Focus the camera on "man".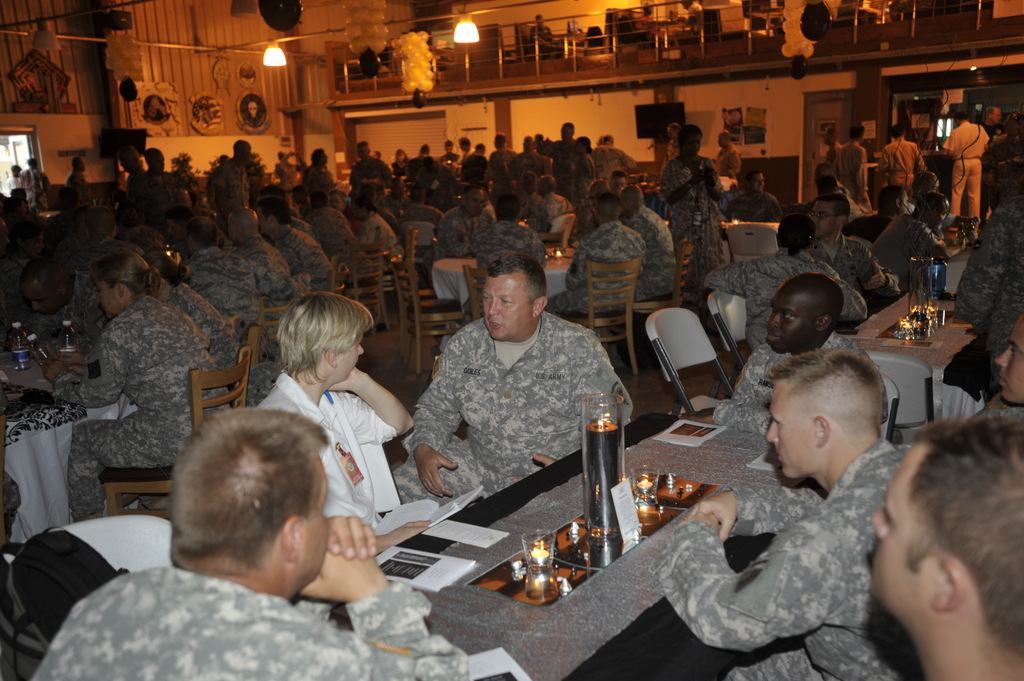
Focus region: [403,186,449,227].
